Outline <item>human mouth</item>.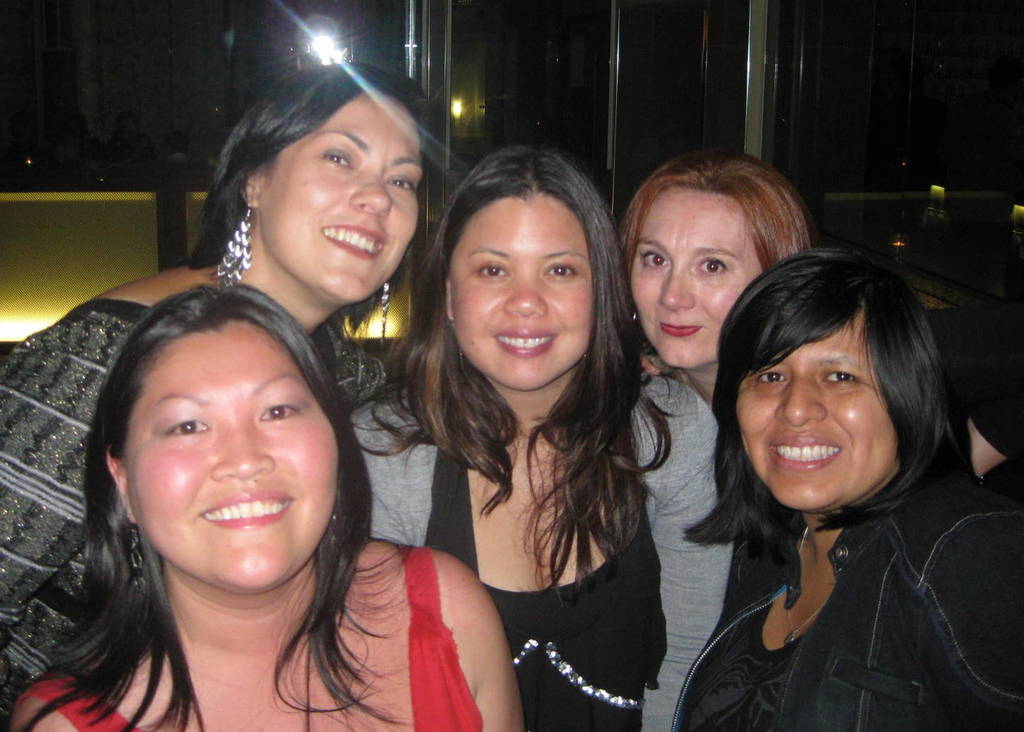
Outline: x1=493, y1=331, x2=559, y2=353.
